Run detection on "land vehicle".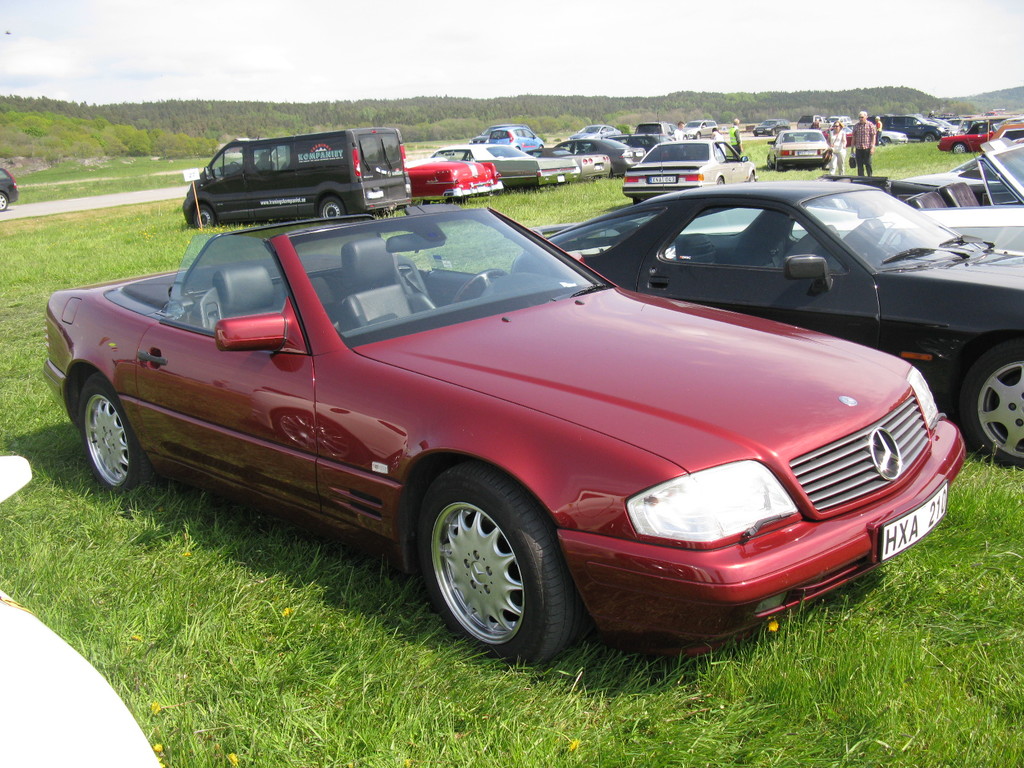
Result: <region>177, 127, 417, 224</region>.
